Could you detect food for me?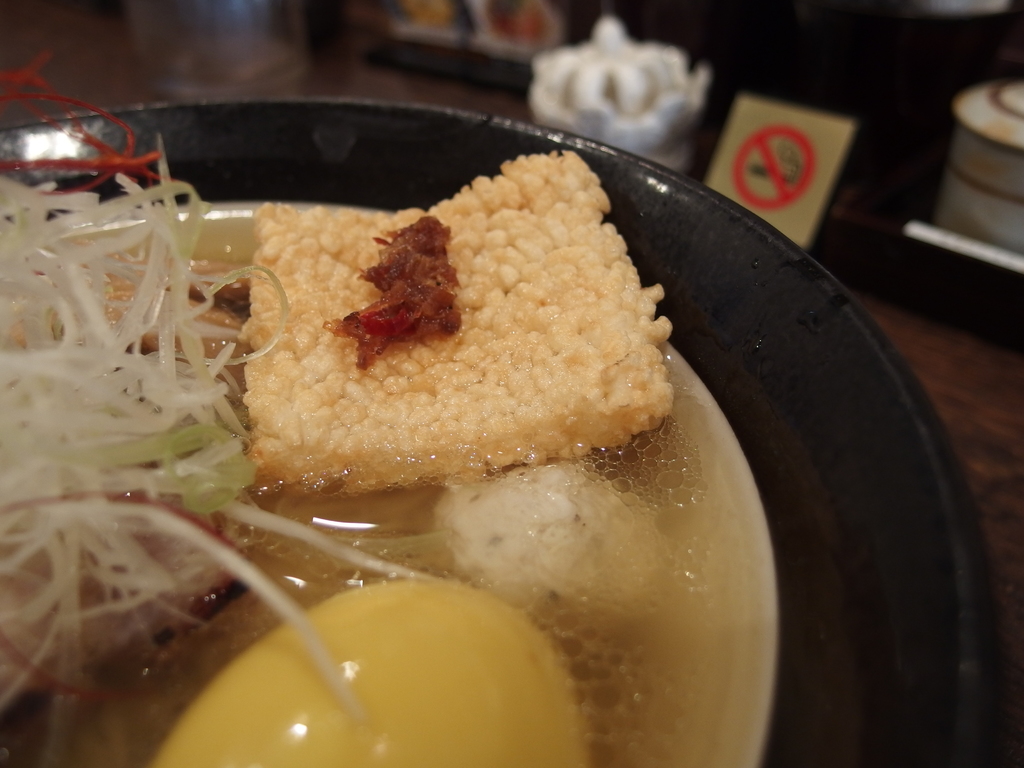
Detection result: Rect(431, 454, 677, 623).
